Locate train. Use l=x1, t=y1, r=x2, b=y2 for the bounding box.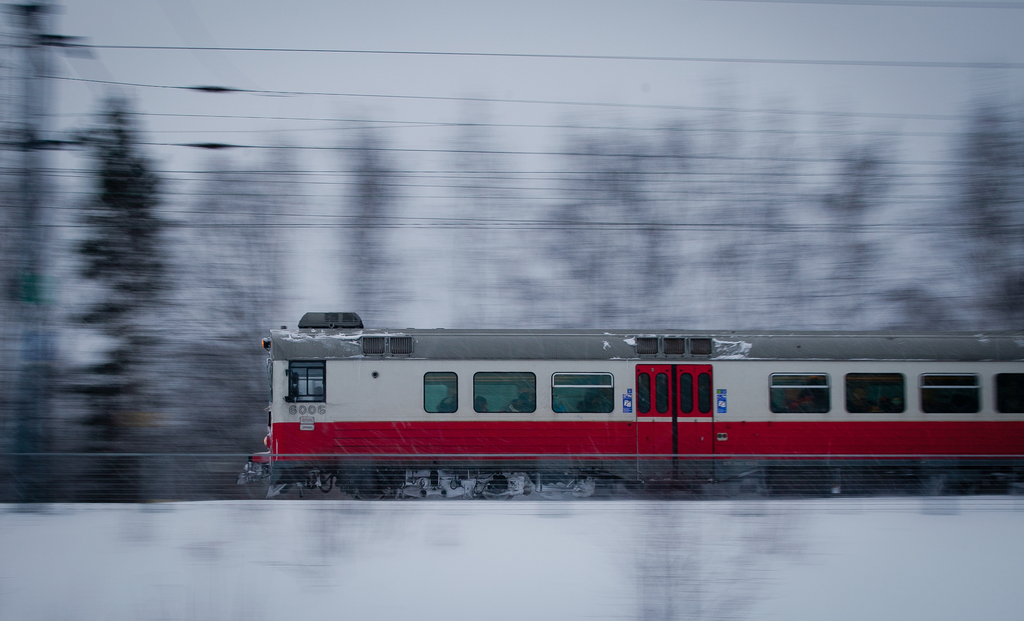
l=246, t=328, r=1023, b=511.
